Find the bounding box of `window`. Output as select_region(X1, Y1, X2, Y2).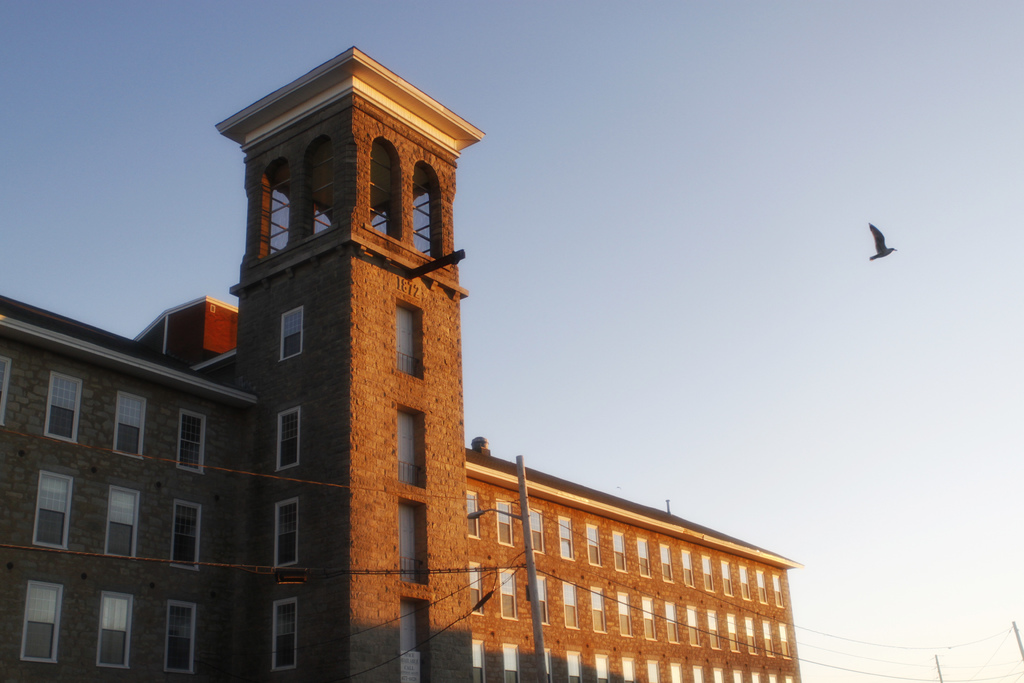
select_region(20, 584, 65, 663).
